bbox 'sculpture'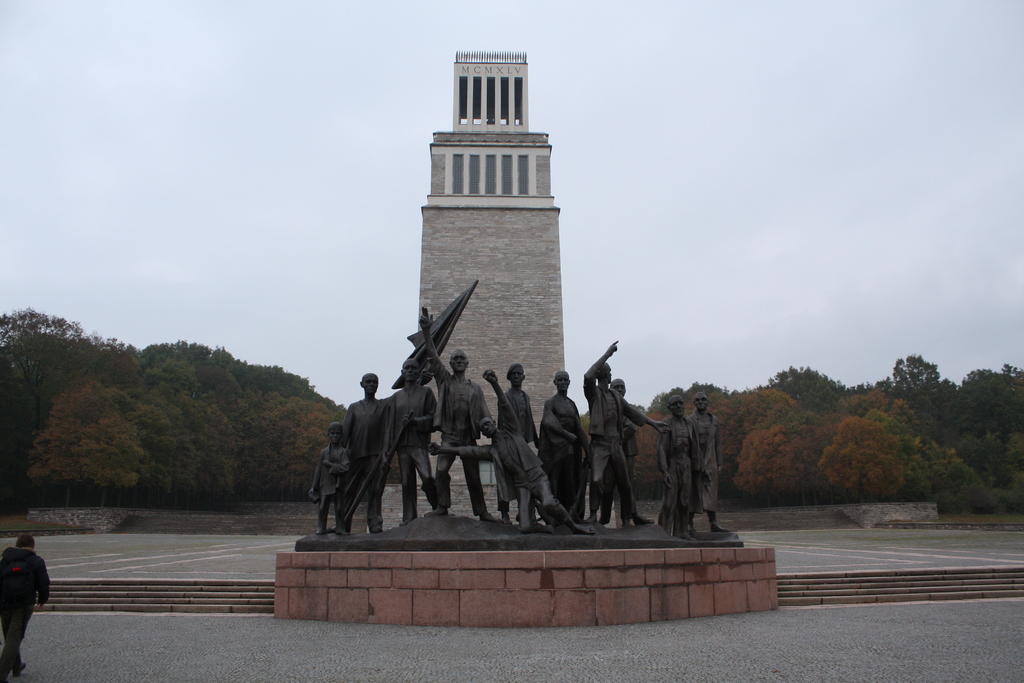
select_region(596, 379, 639, 525)
